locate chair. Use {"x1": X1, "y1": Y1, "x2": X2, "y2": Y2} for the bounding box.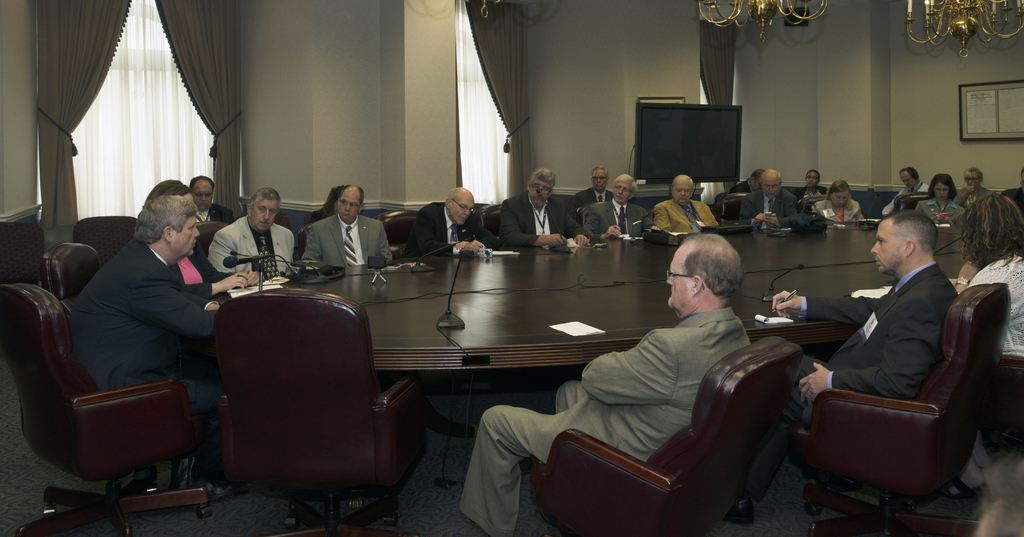
{"x1": 525, "y1": 336, "x2": 804, "y2": 536}.
